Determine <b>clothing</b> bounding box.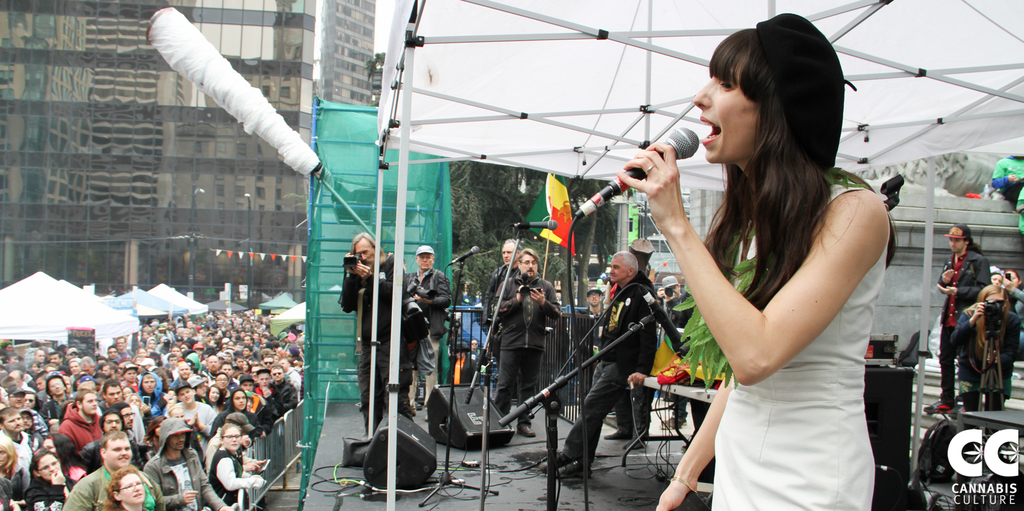
Determined: <region>939, 248, 991, 407</region>.
